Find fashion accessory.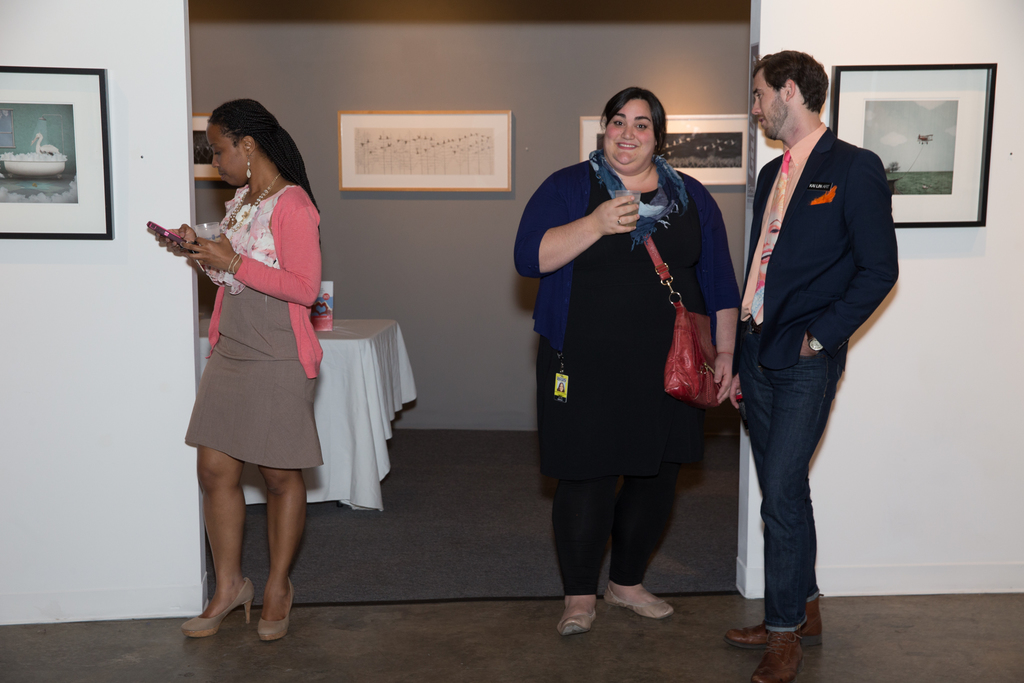
BBox(243, 146, 250, 177).
